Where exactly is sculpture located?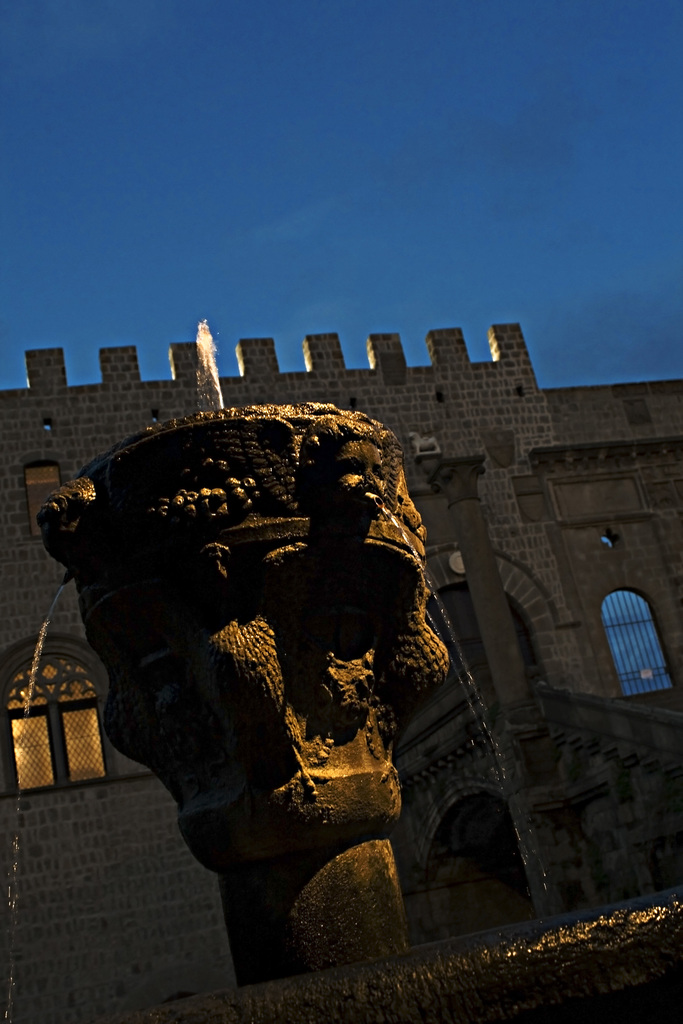
Its bounding box is <box>59,373,475,977</box>.
